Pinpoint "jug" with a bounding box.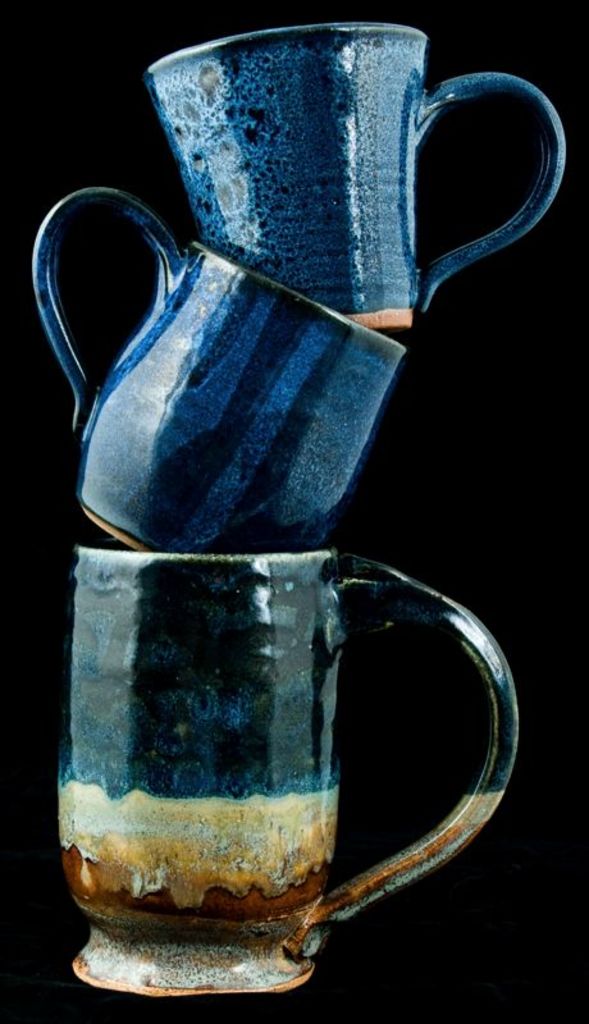
x1=58 y1=535 x2=520 y2=998.
